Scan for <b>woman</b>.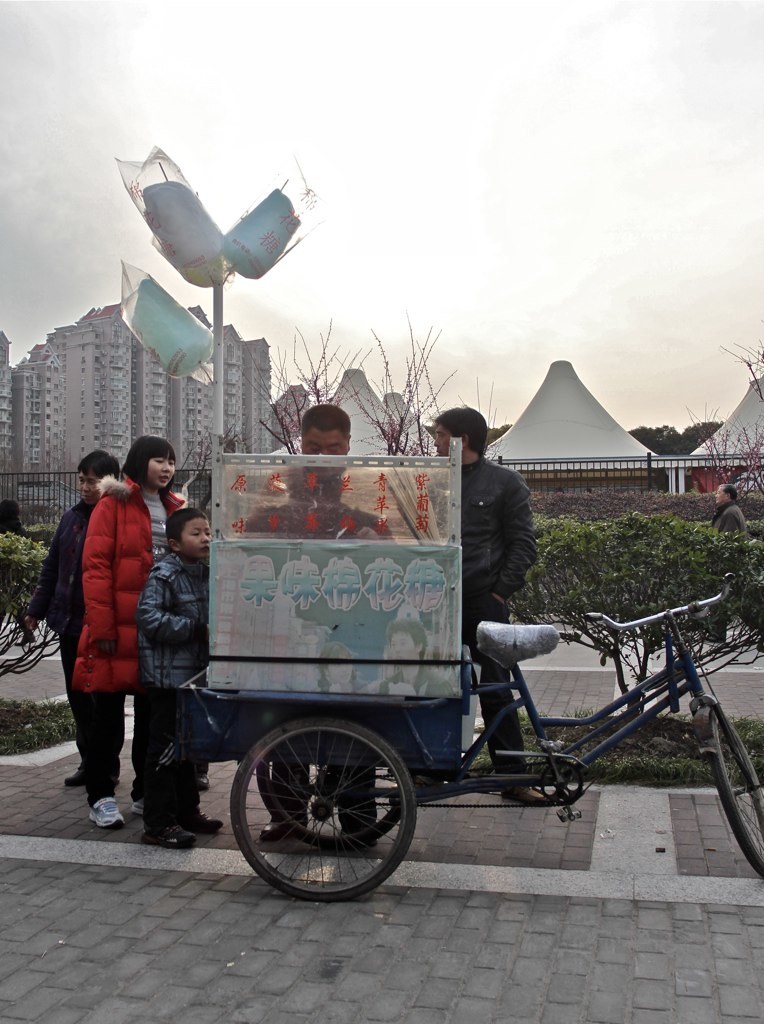
Scan result: [39, 437, 172, 828].
